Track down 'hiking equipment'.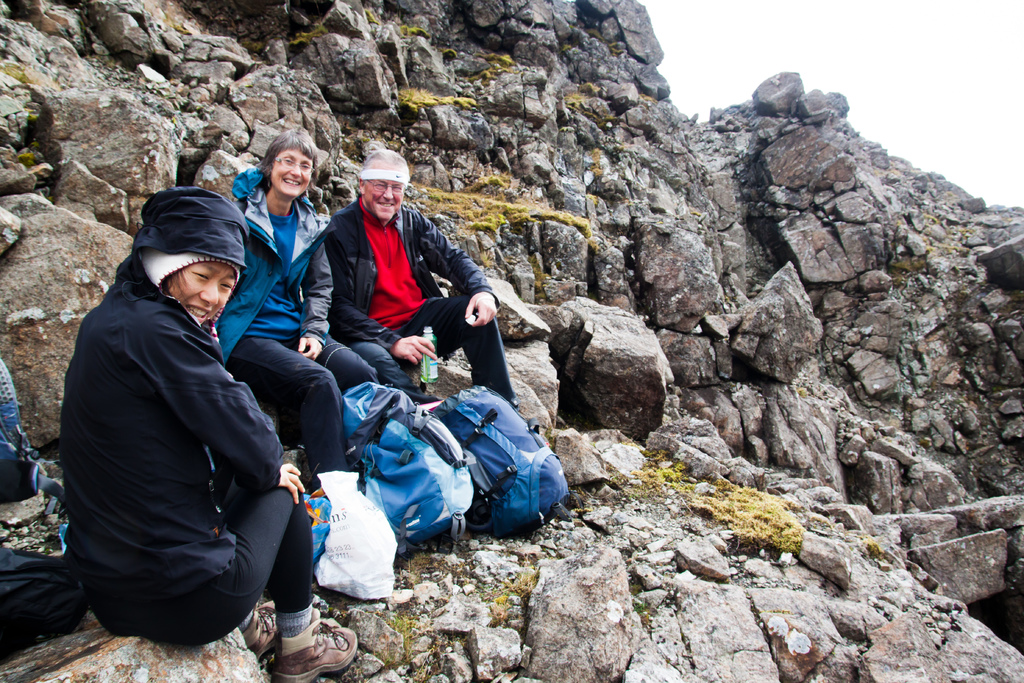
Tracked to (339, 373, 476, 557).
